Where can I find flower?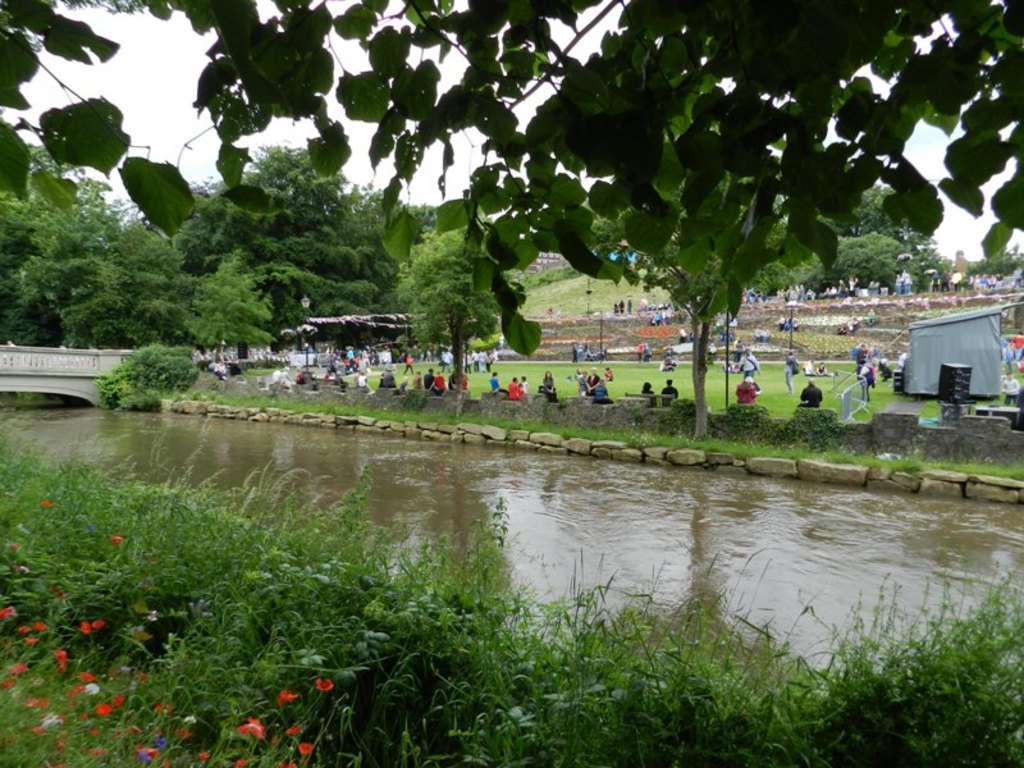
You can find it at bbox=(198, 749, 209, 758).
